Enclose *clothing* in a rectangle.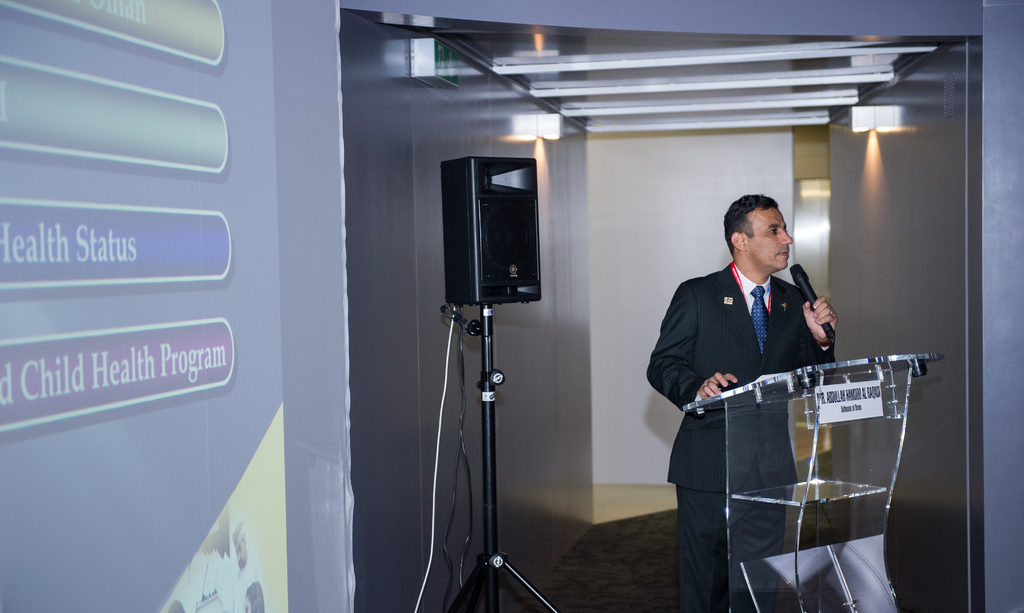
BBox(661, 223, 864, 560).
